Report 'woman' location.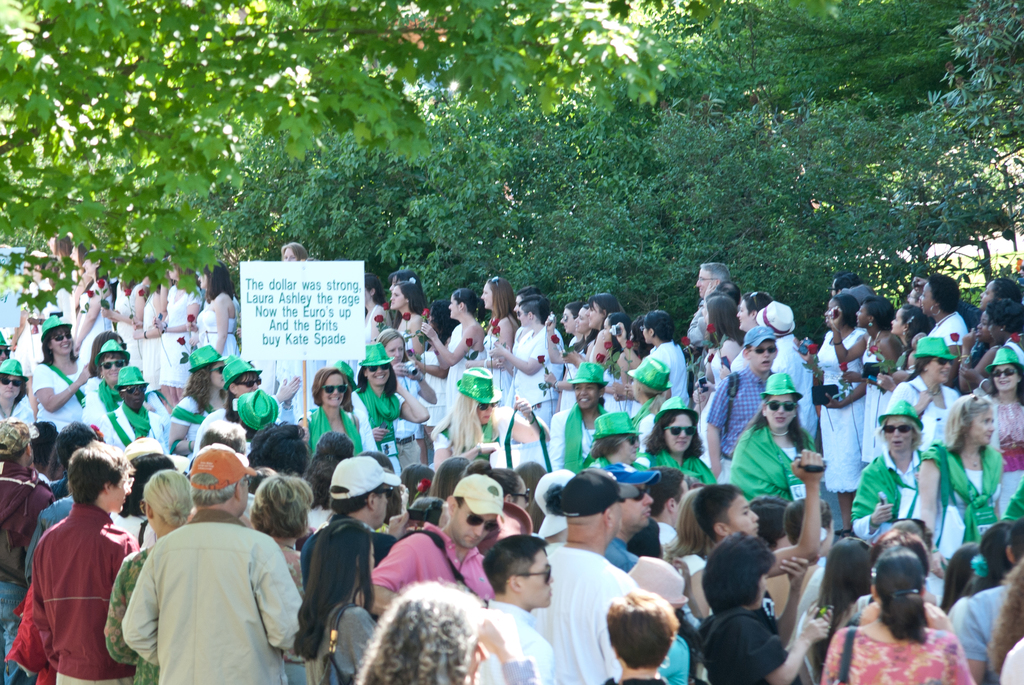
Report: [x1=586, y1=408, x2=641, y2=474].
